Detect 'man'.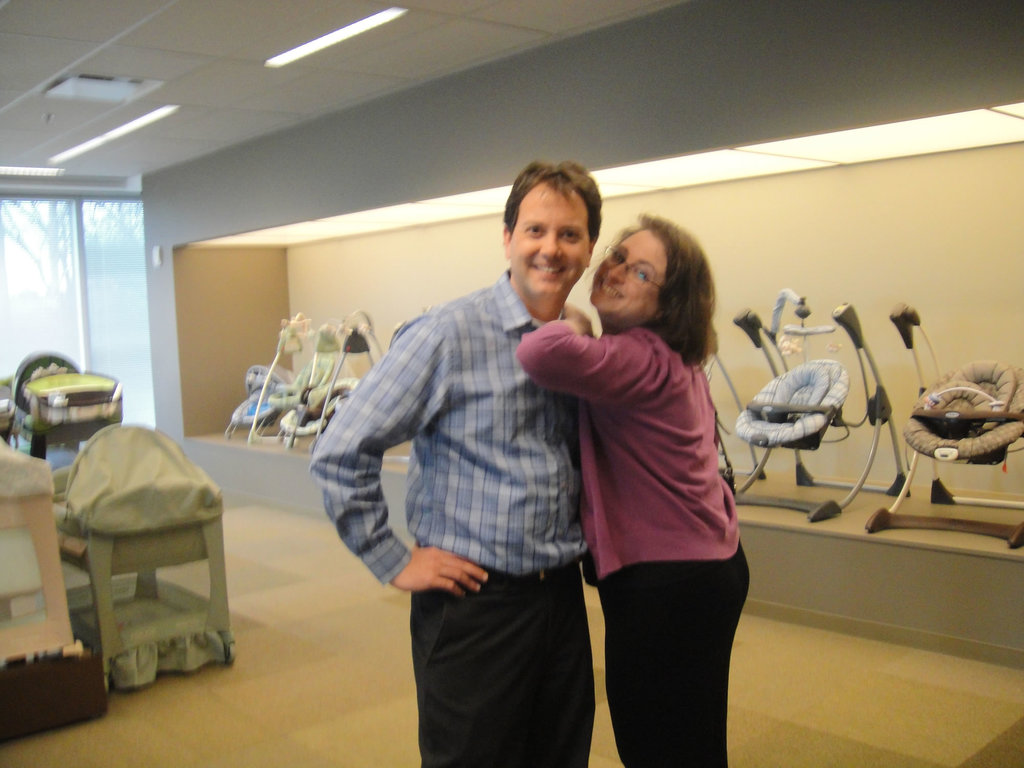
Detected at (left=304, top=158, right=601, bottom=767).
